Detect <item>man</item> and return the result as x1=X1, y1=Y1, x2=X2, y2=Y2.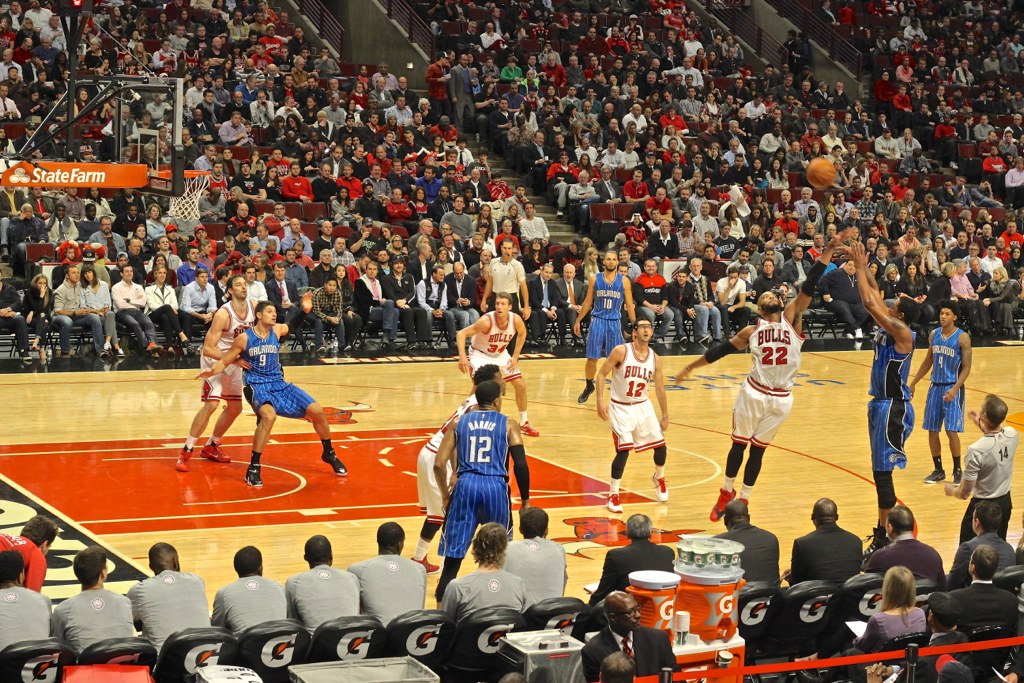
x1=413, y1=262, x2=457, y2=352.
